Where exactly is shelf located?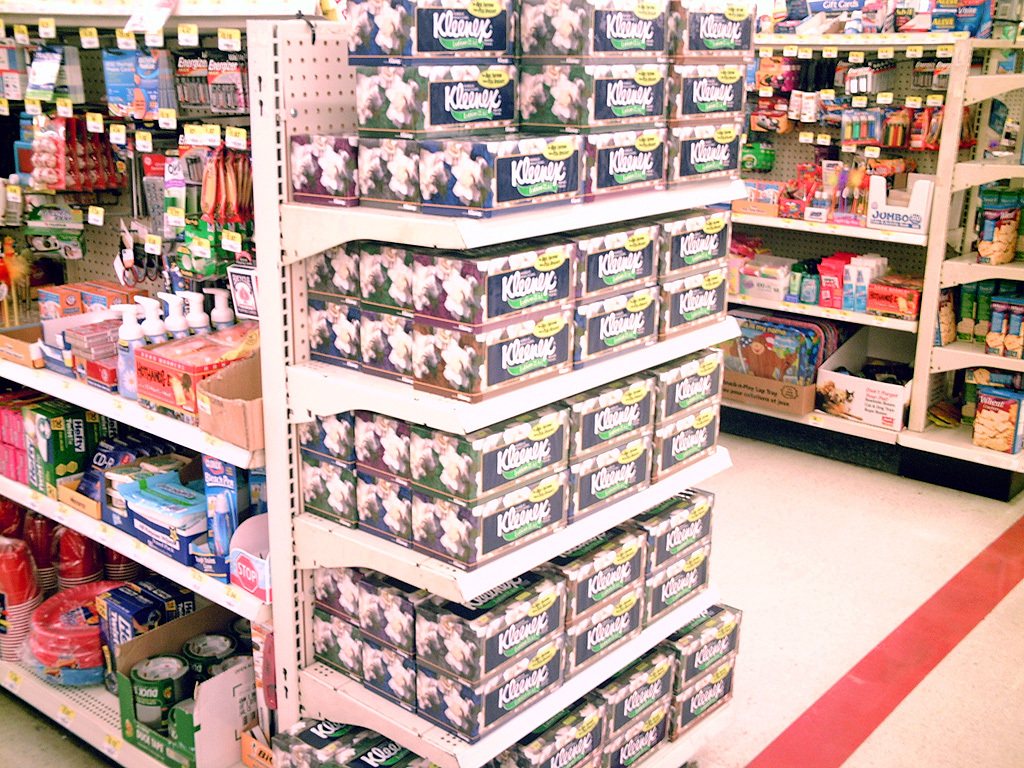
Its bounding box is region(938, 238, 1023, 297).
